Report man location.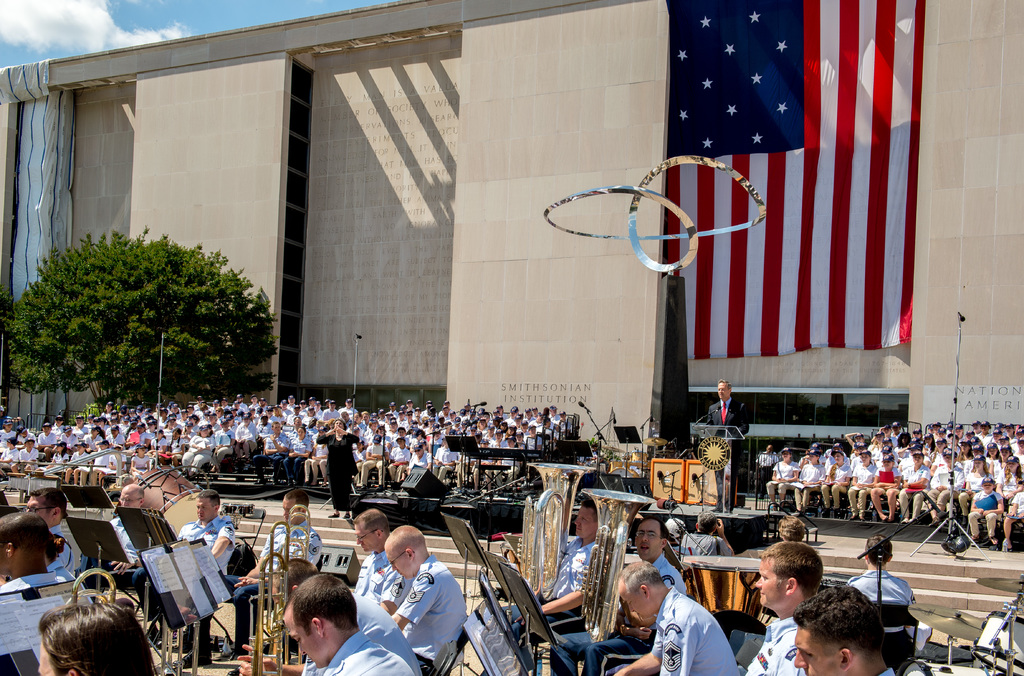
Report: bbox=[37, 602, 159, 675].
